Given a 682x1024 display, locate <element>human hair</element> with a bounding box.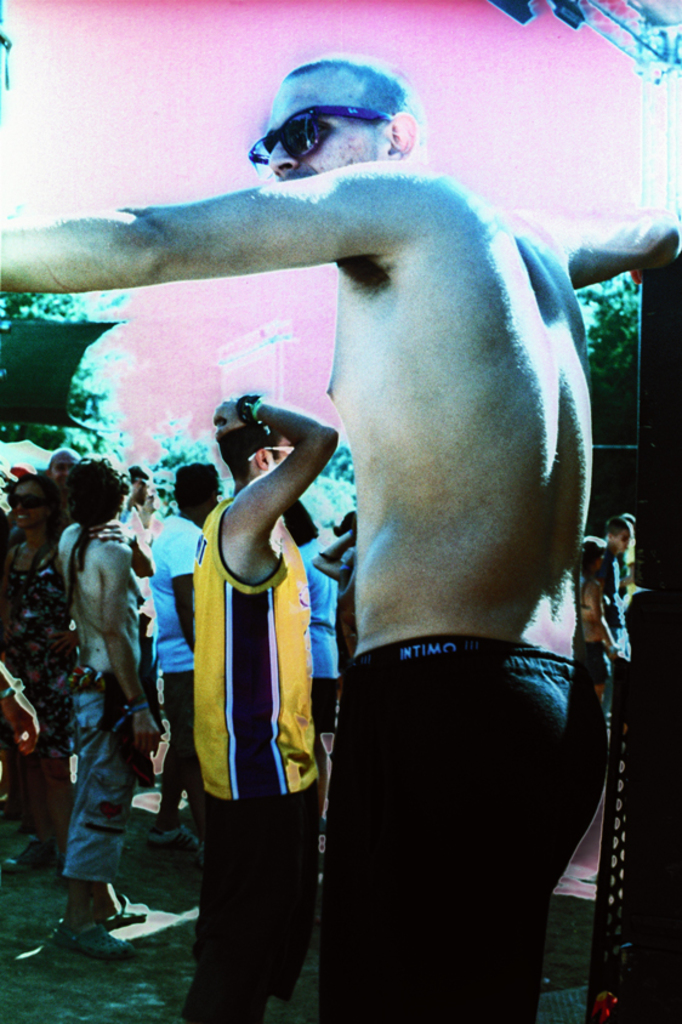
Located: {"left": 283, "top": 56, "right": 414, "bottom": 127}.
